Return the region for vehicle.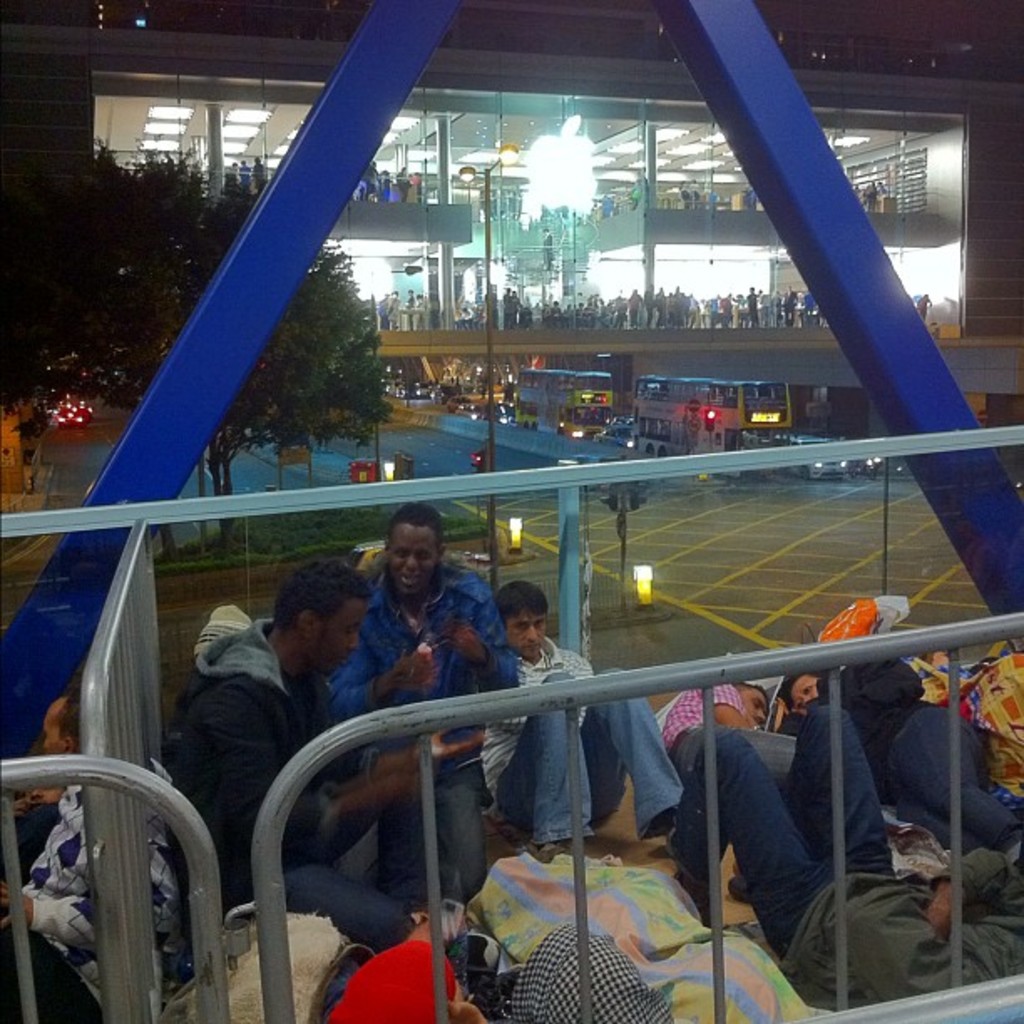
x1=455, y1=402, x2=485, y2=422.
